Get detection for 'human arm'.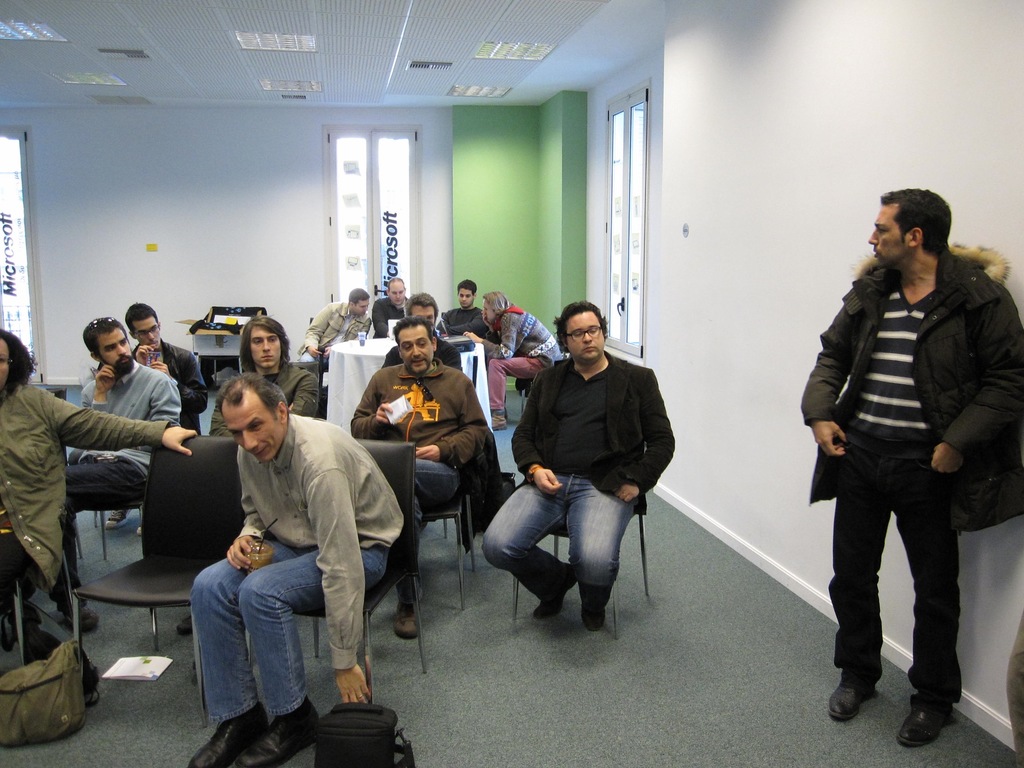
Detection: 54,394,196,458.
